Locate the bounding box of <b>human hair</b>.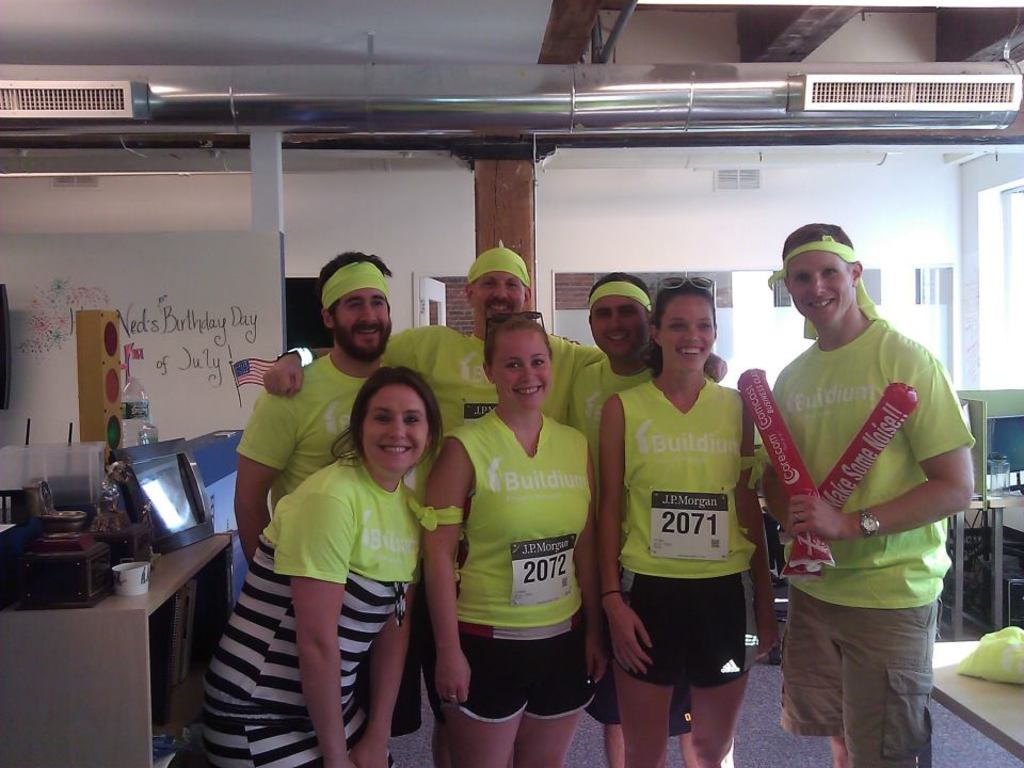
Bounding box: box=[587, 274, 651, 297].
